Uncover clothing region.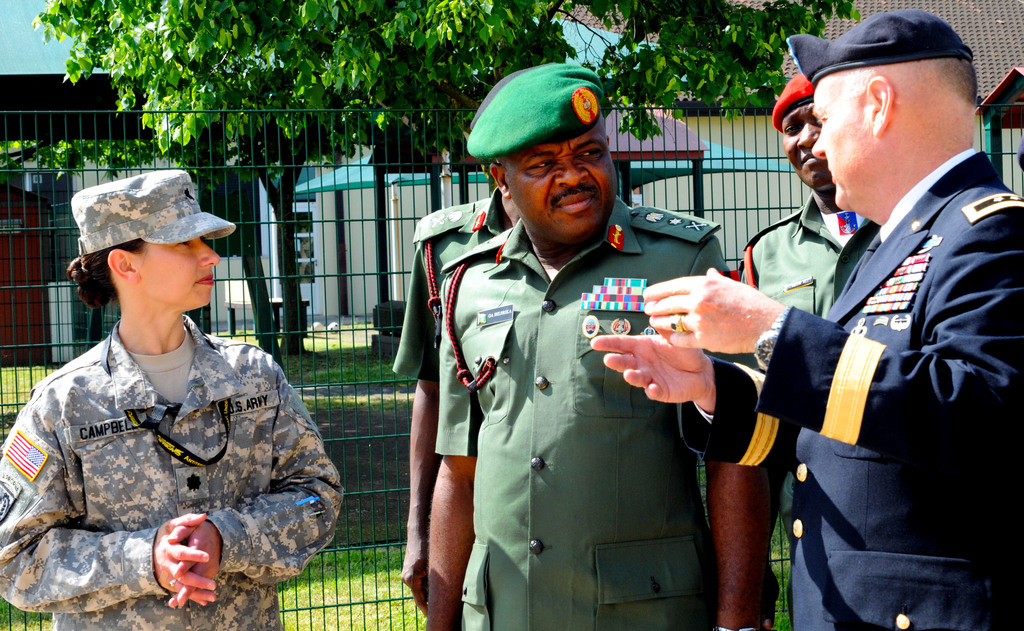
Uncovered: Rect(748, 109, 1005, 598).
